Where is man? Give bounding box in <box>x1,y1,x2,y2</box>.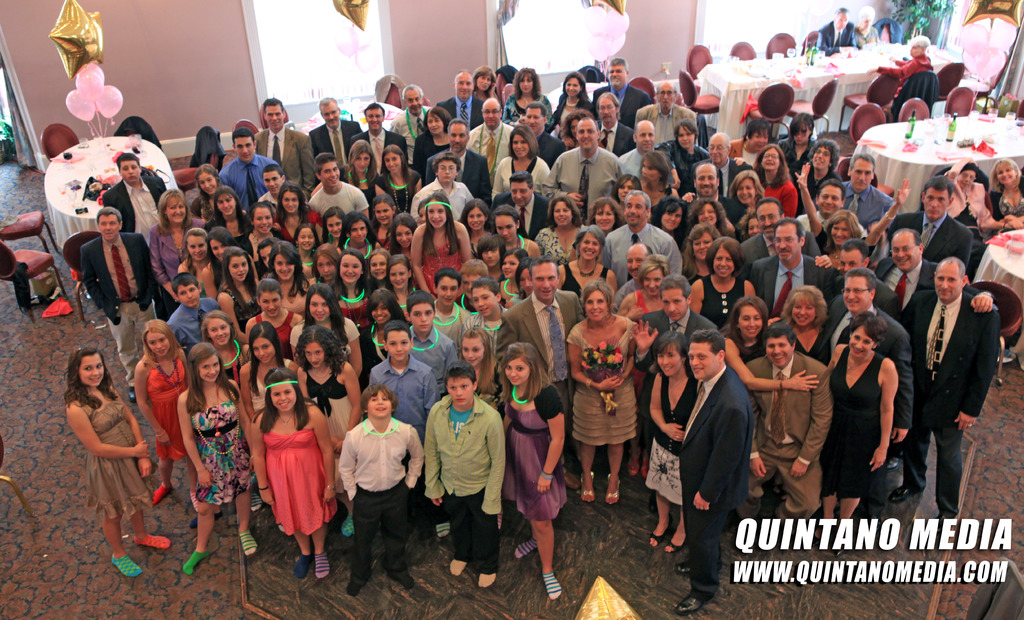
<box>591,57,649,131</box>.
